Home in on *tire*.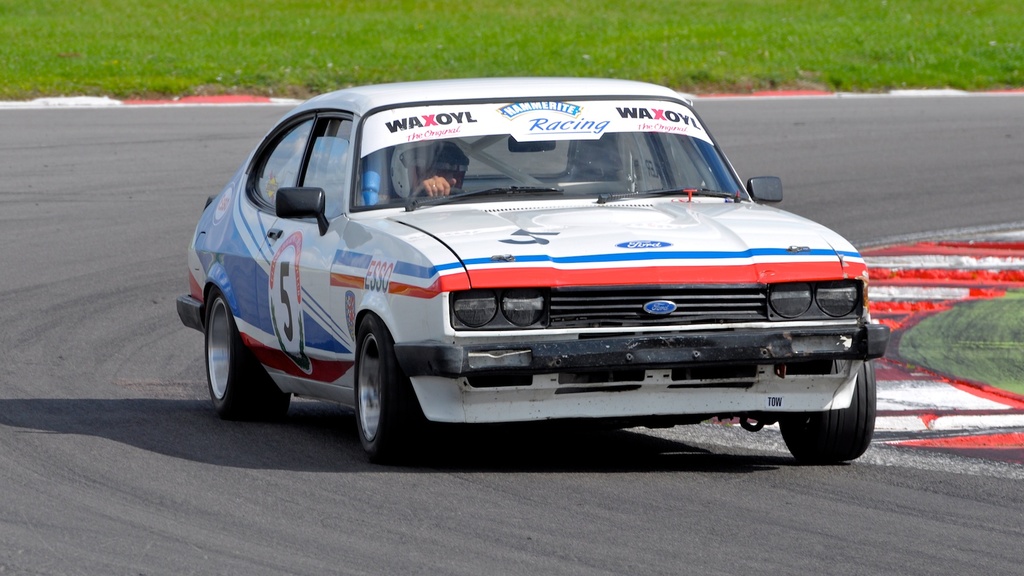
Homed in at bbox(207, 292, 286, 423).
